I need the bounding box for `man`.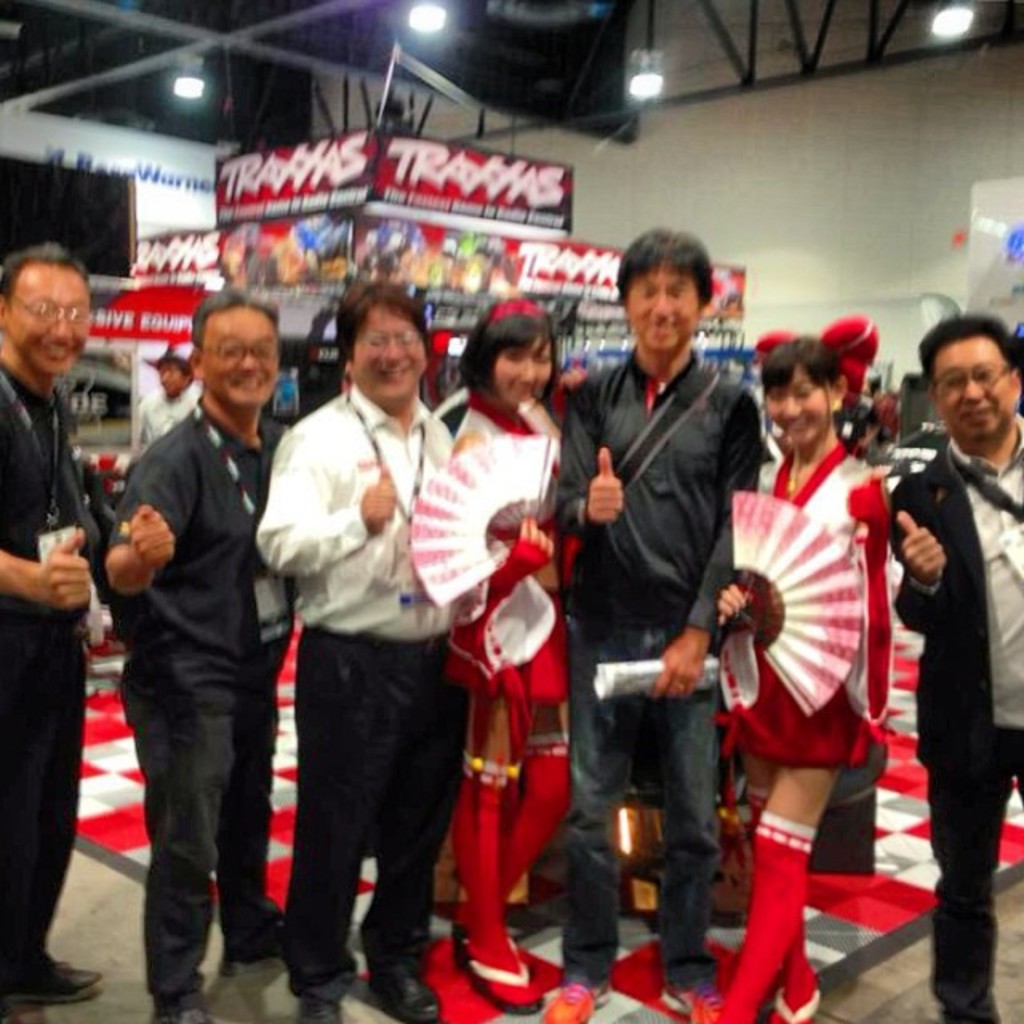
Here it is: l=539, t=229, r=762, b=1022.
